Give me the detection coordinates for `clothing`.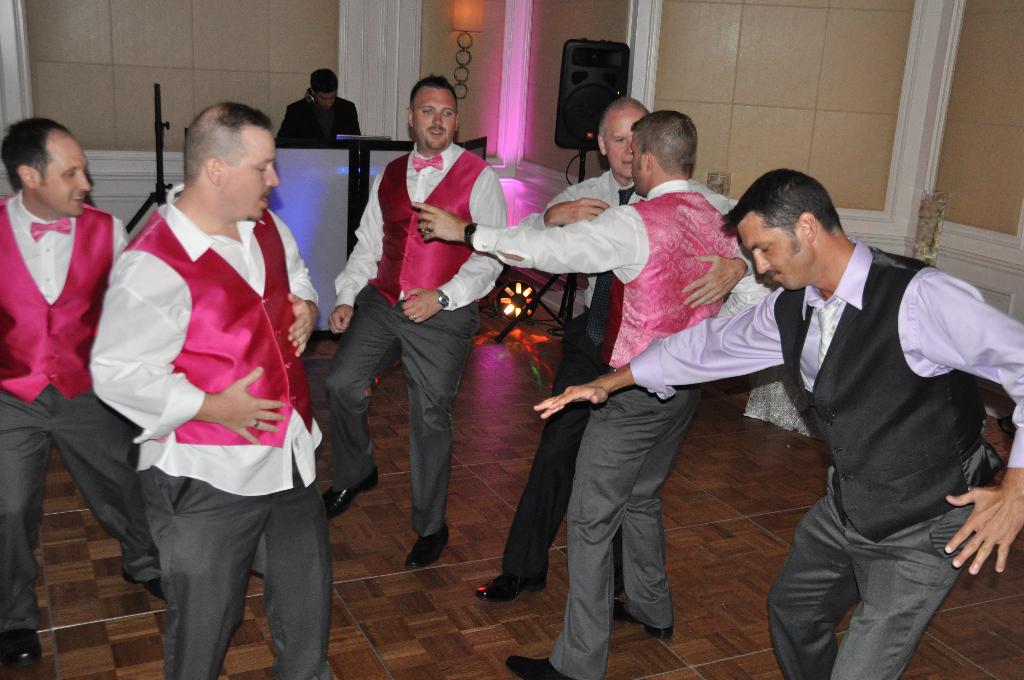
0, 201, 138, 624.
